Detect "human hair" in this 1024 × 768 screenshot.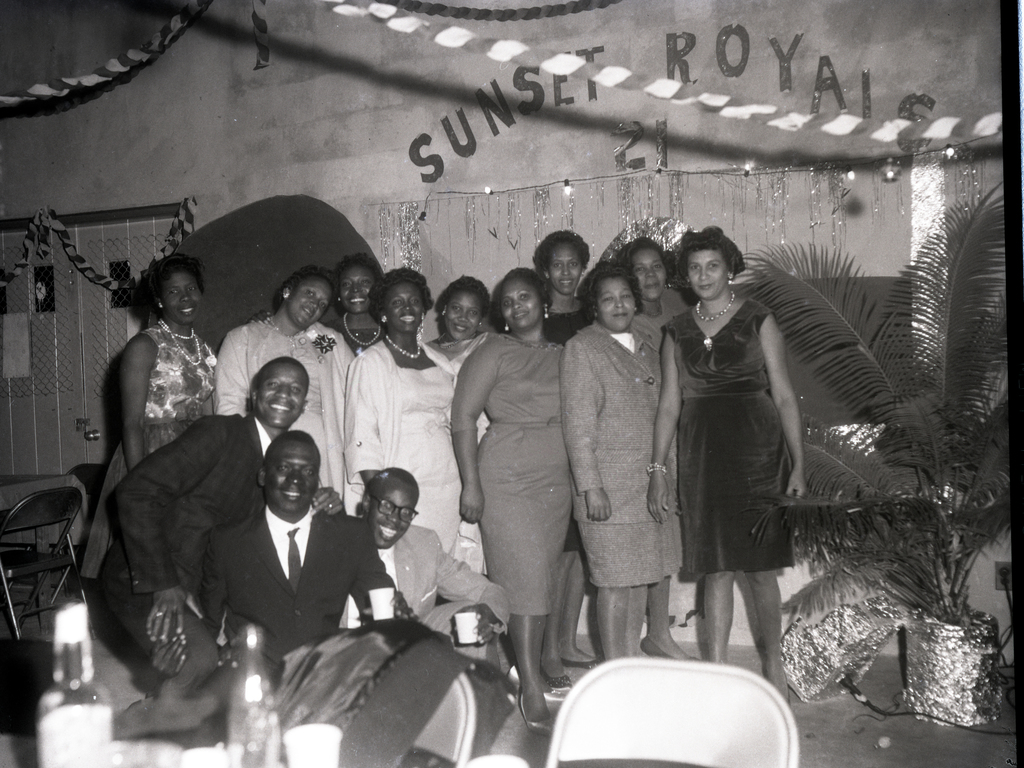
Detection: [146, 257, 202, 305].
